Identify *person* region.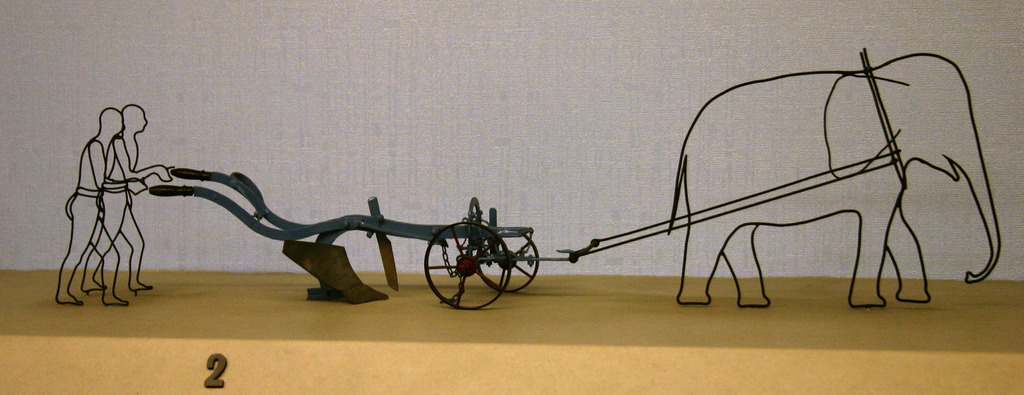
Region: pyautogui.locateOnScreen(59, 113, 125, 304).
